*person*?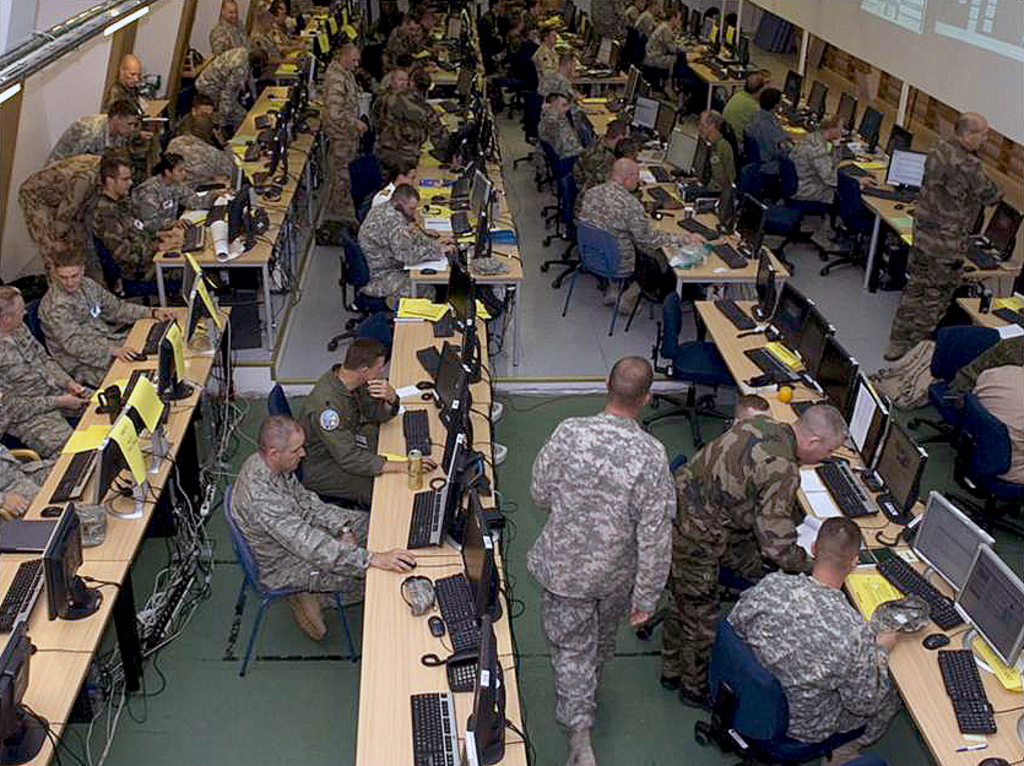
{"left": 0, "top": 449, "right": 66, "bottom": 518}
